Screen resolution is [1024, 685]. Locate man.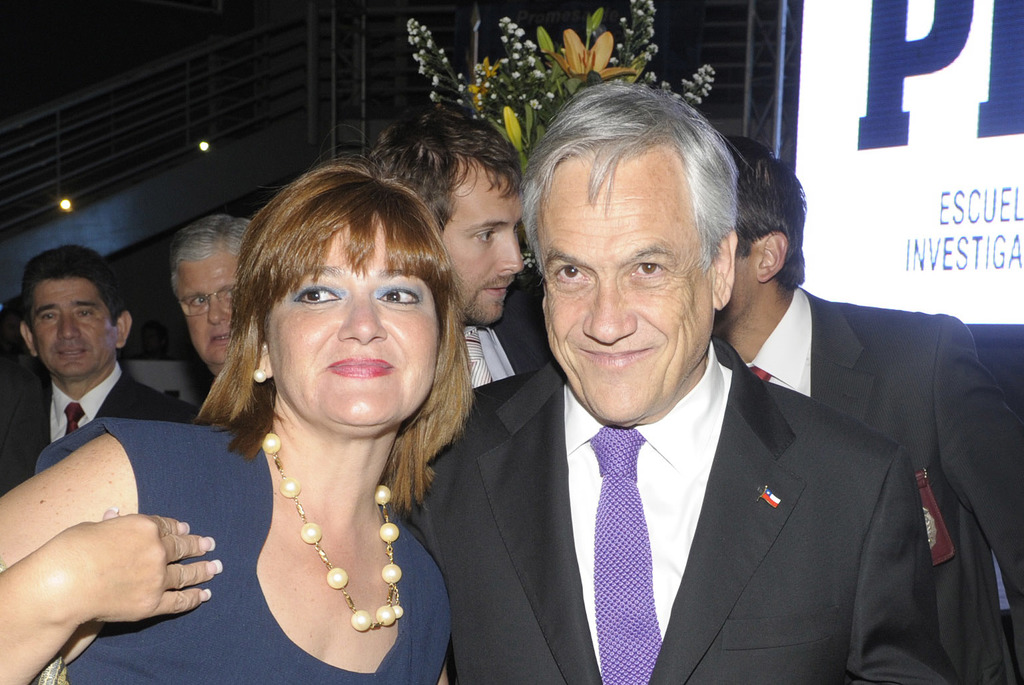
{"left": 168, "top": 217, "right": 247, "bottom": 382}.
